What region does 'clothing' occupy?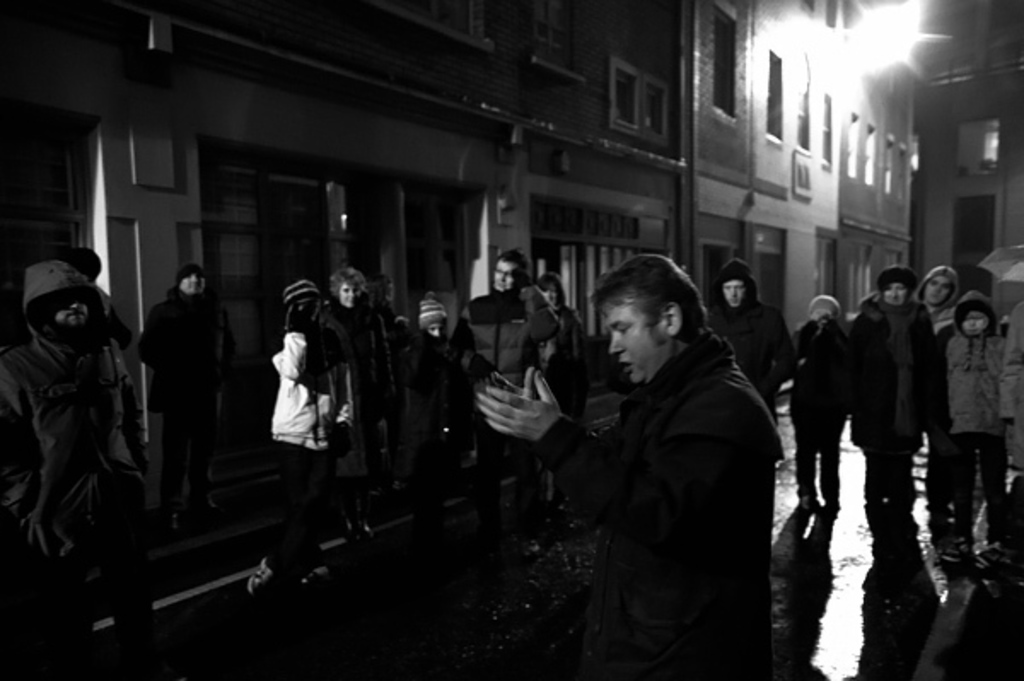
left=131, top=295, right=241, bottom=502.
